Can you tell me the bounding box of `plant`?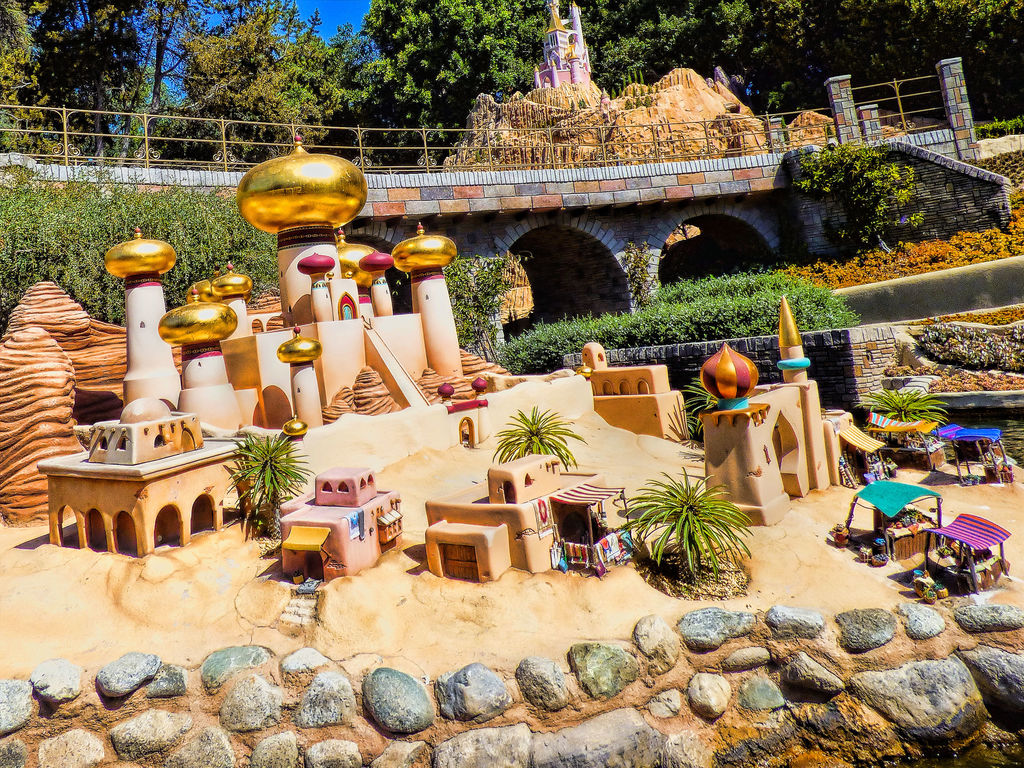
bbox=(437, 242, 530, 372).
